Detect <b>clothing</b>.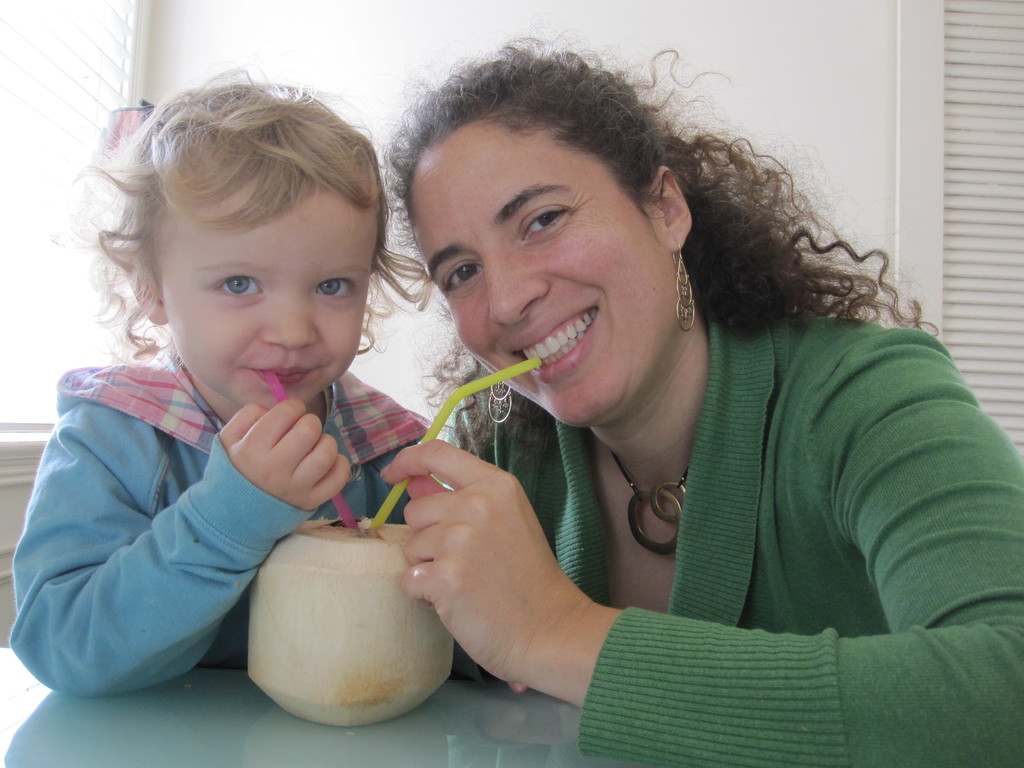
Detected at Rect(24, 191, 484, 749).
